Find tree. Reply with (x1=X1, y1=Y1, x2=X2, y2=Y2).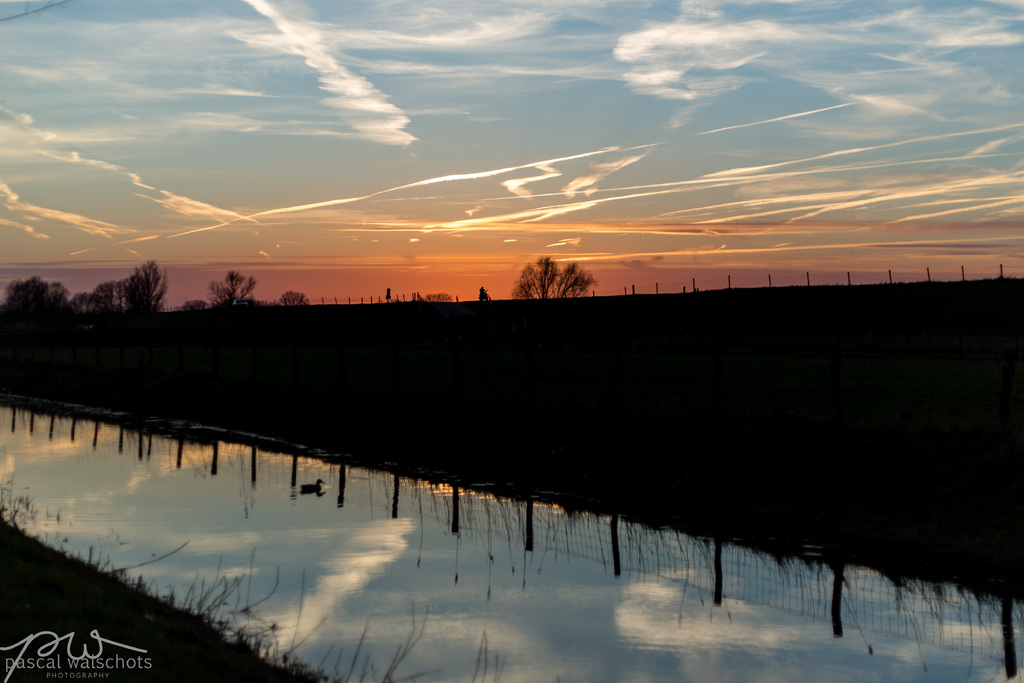
(x1=0, y1=276, x2=72, y2=322).
